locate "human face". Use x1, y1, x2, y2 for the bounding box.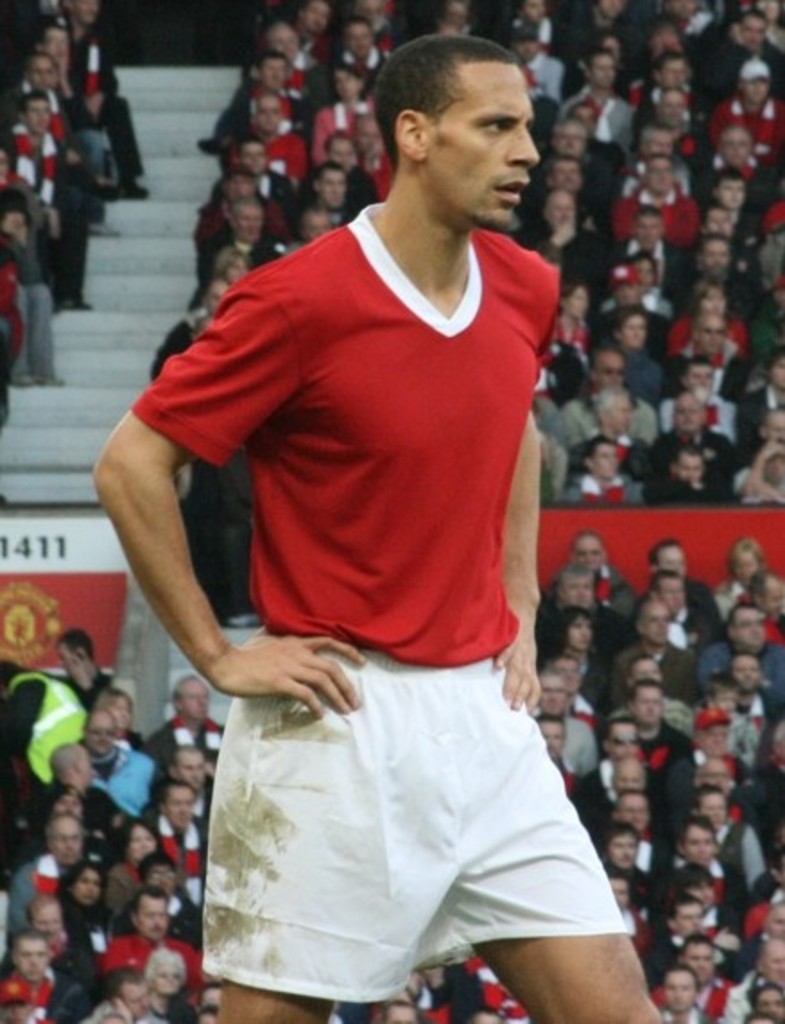
697, 796, 726, 827.
